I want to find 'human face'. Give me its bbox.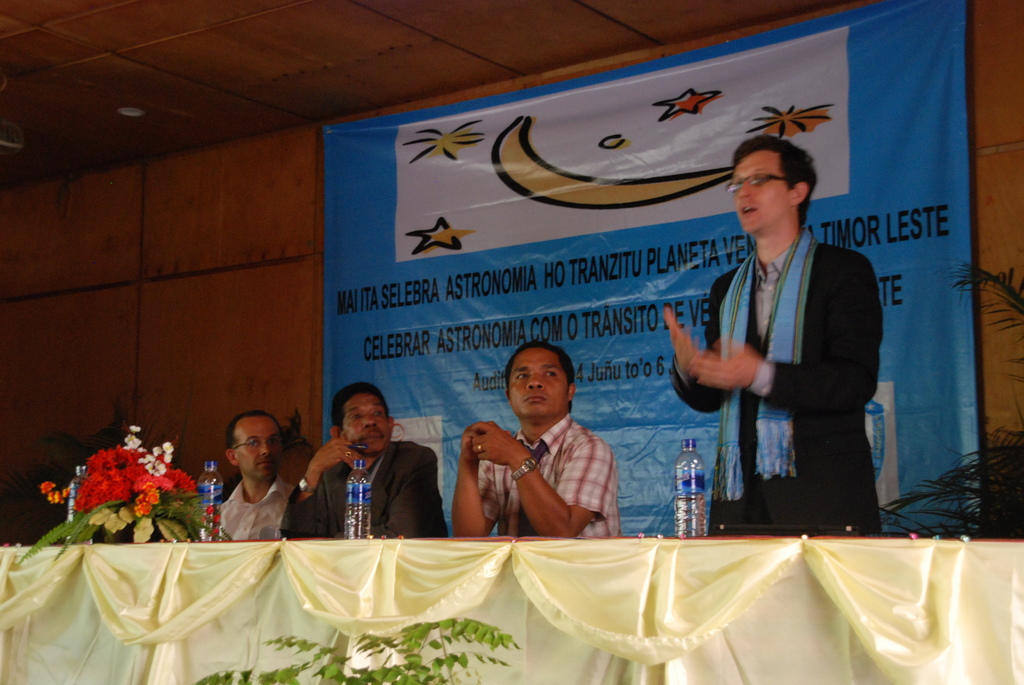
bbox(239, 416, 281, 479).
